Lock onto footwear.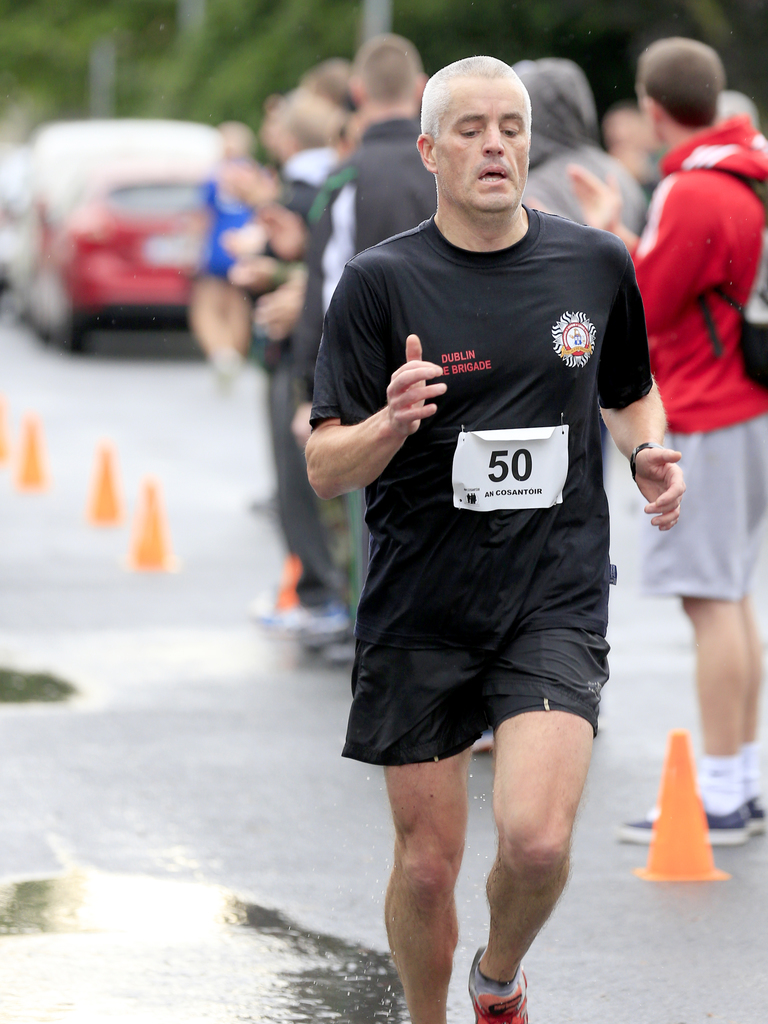
Locked: region(265, 603, 349, 641).
